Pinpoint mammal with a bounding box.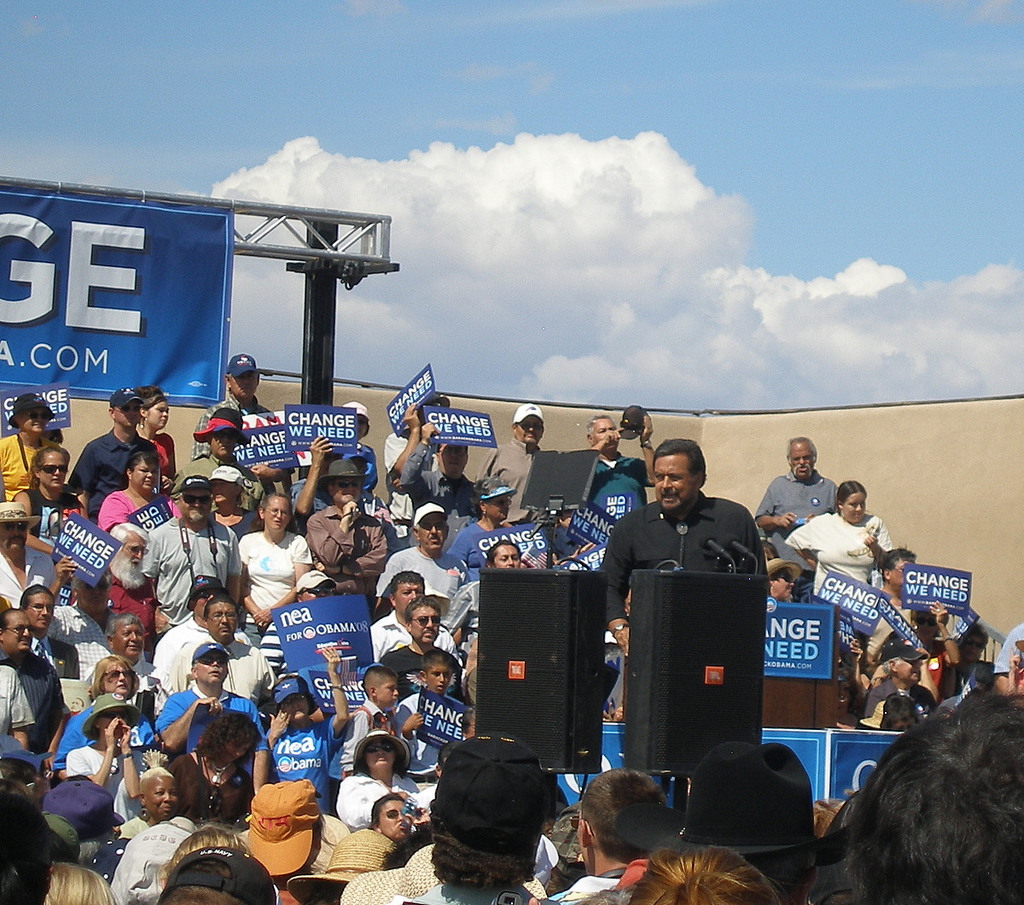
bbox=[942, 616, 1000, 726].
